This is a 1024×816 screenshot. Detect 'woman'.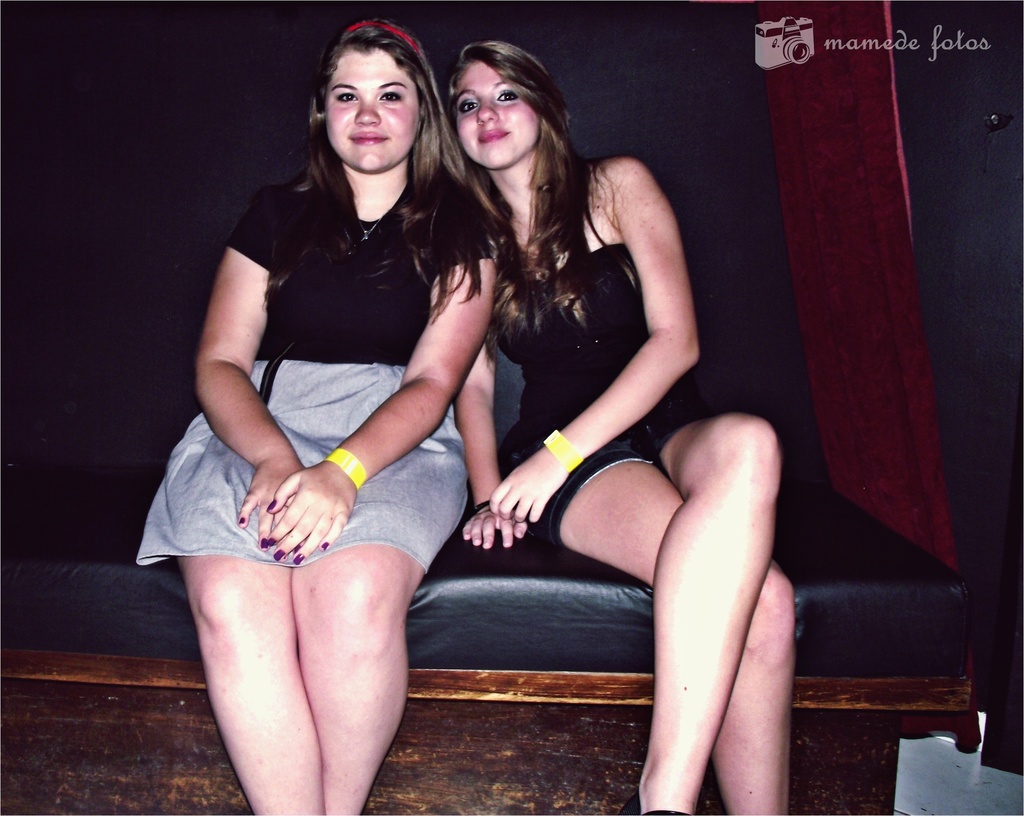
<region>175, 45, 499, 783</region>.
